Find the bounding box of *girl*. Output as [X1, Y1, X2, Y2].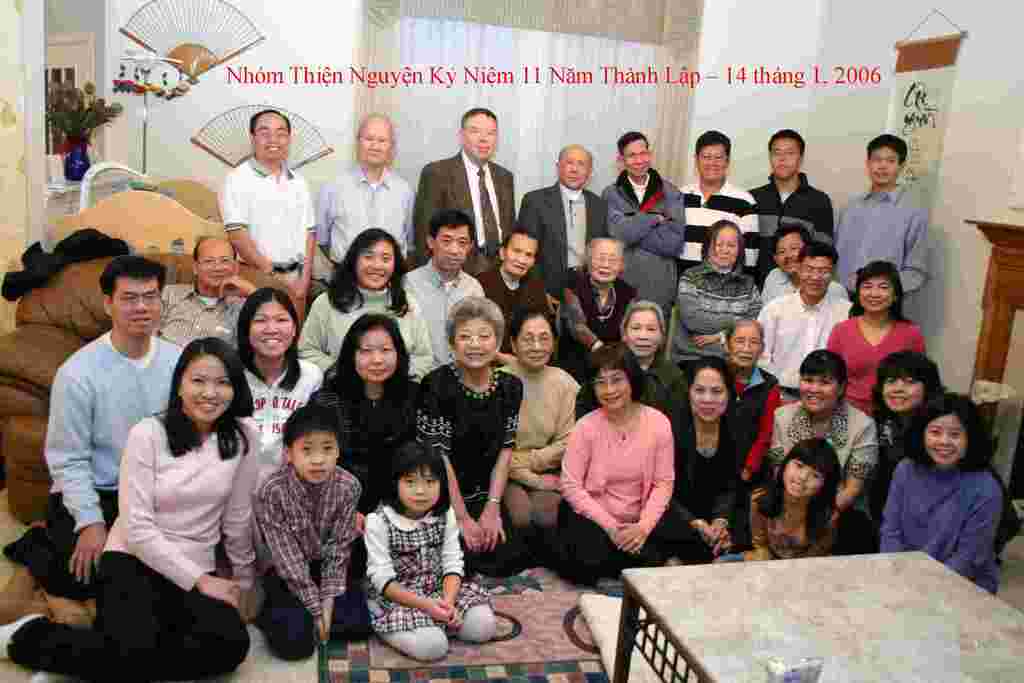
[365, 446, 499, 656].
